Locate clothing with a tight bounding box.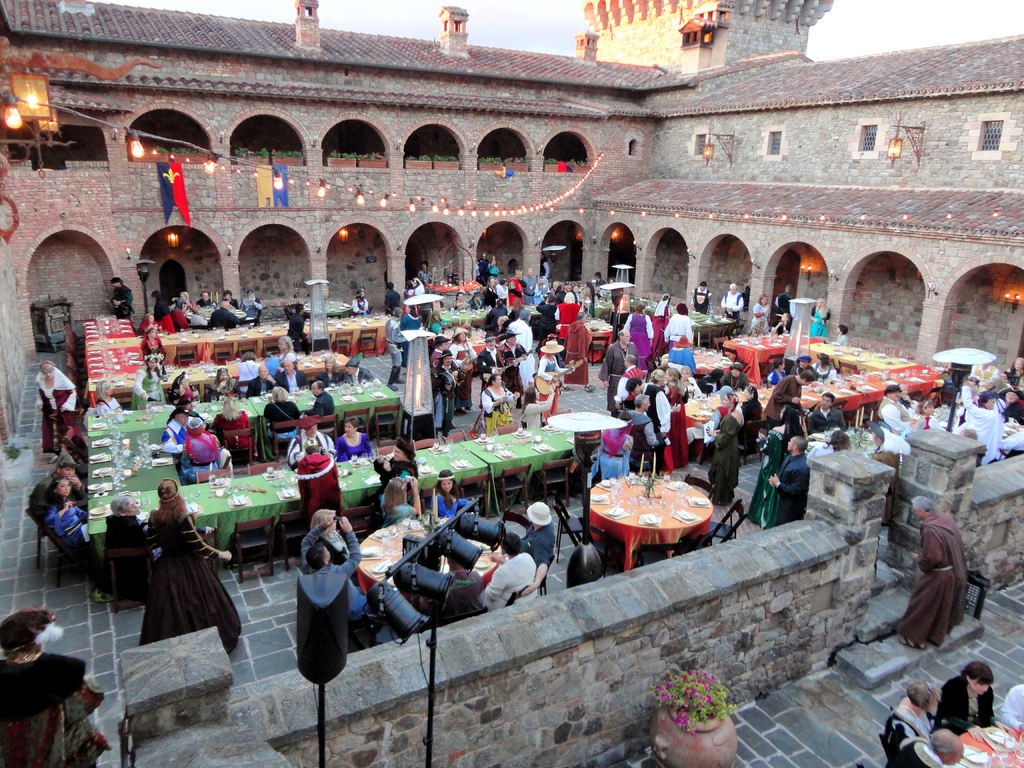
[765,374,807,431].
